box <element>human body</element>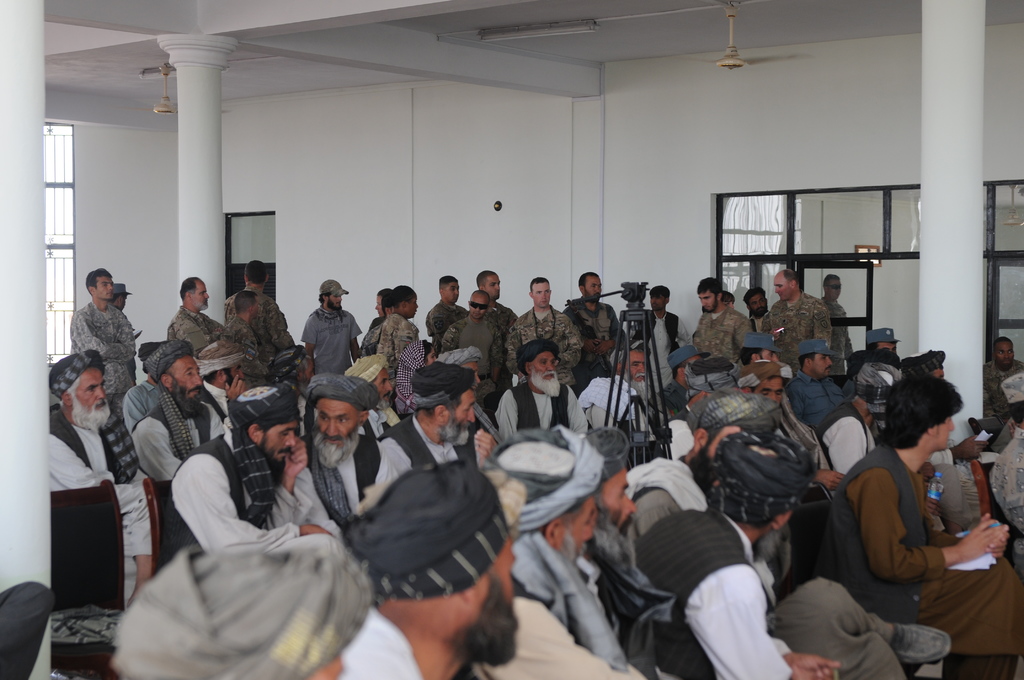
box=[637, 286, 685, 399]
